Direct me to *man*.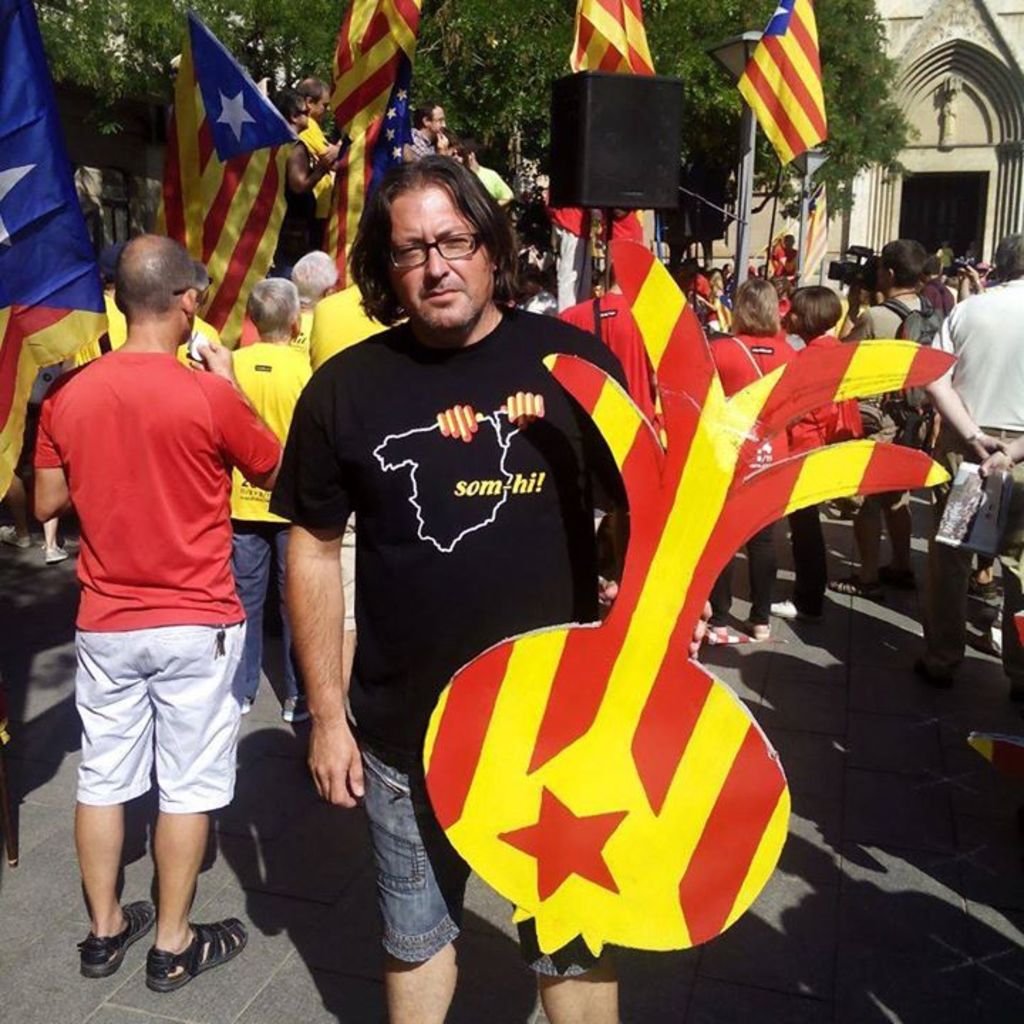
Direction: [210,273,319,727].
